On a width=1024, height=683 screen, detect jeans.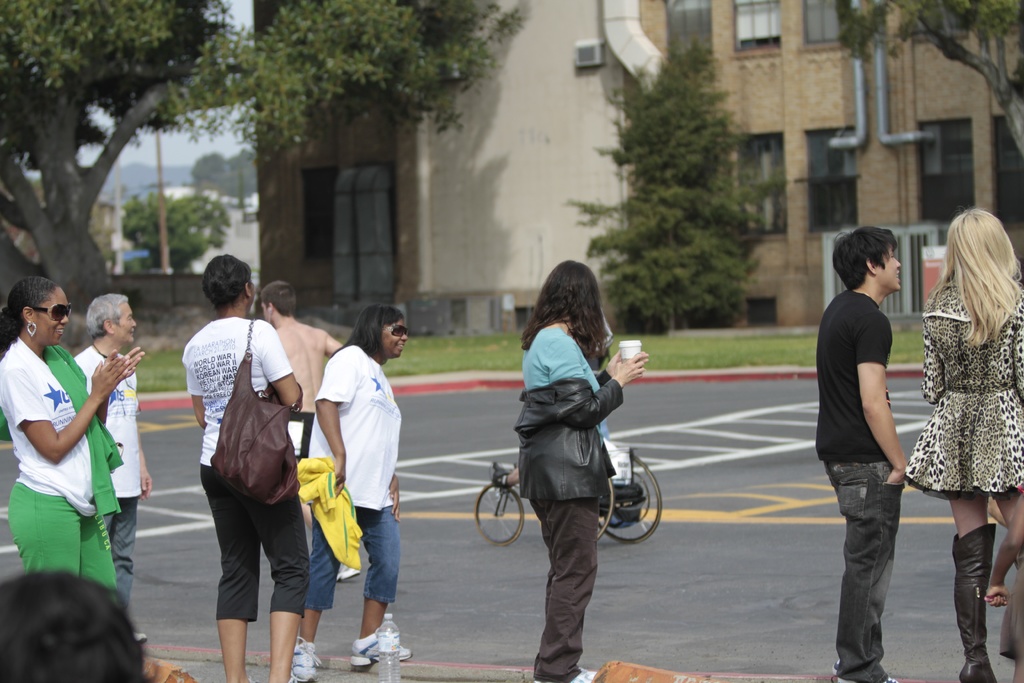
{"x1": 836, "y1": 459, "x2": 929, "y2": 668}.
